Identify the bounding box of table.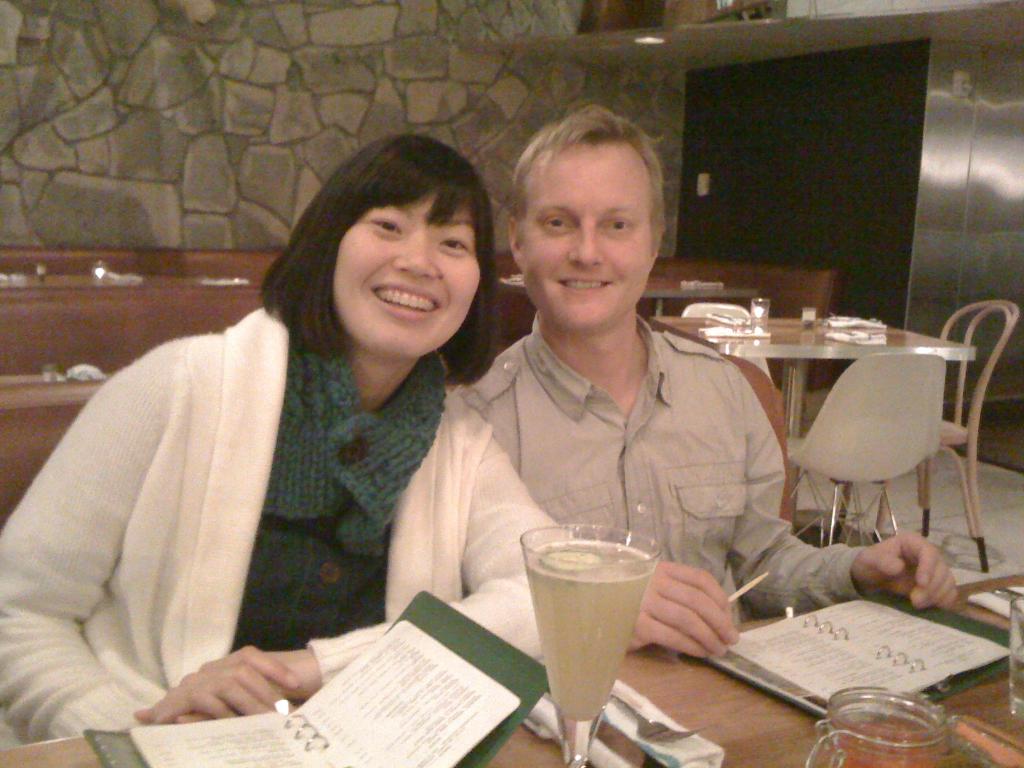
x1=692, y1=301, x2=970, y2=491.
